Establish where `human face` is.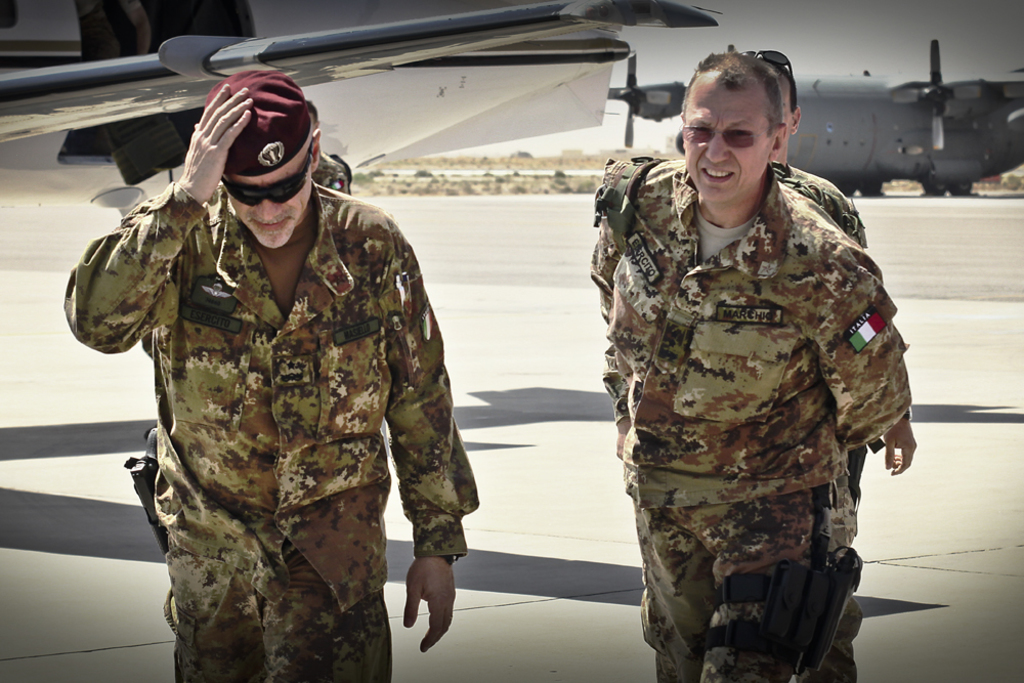
Established at box(229, 142, 315, 247).
